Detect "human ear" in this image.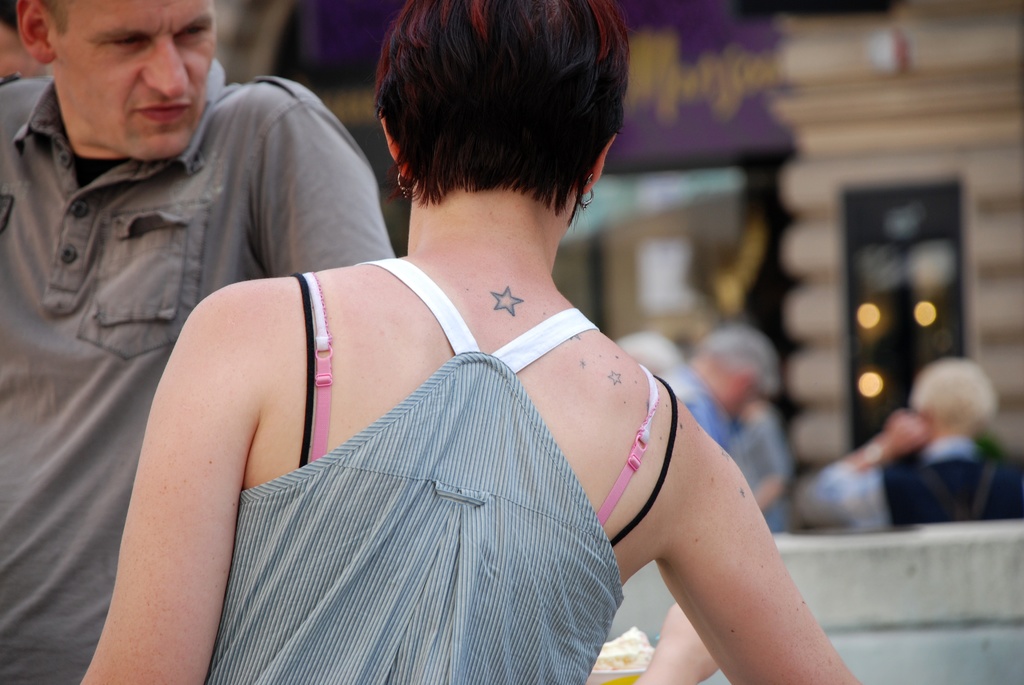
Detection: 16:0:47:66.
